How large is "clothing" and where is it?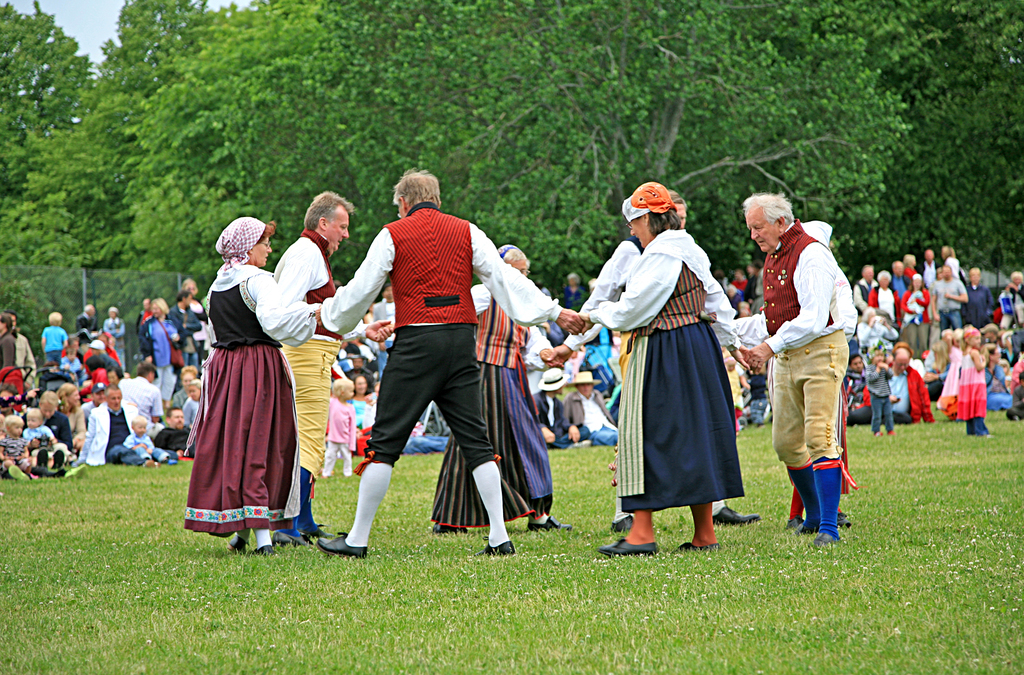
Bounding box: Rect(735, 231, 831, 535).
